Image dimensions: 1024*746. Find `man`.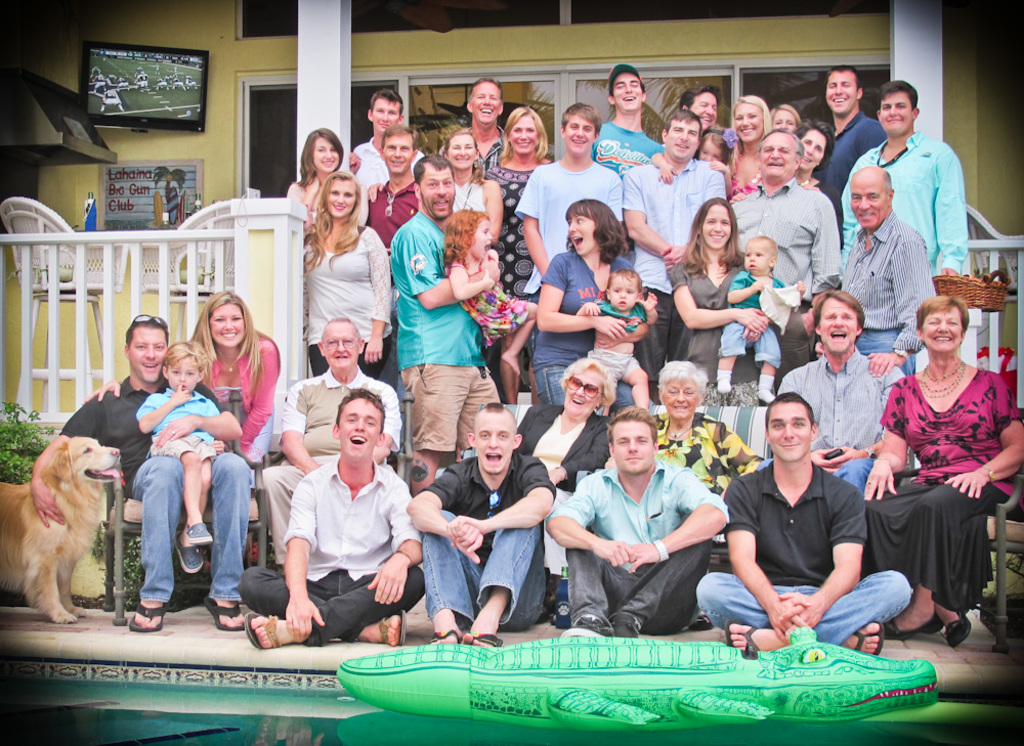
bbox=[628, 117, 724, 383].
